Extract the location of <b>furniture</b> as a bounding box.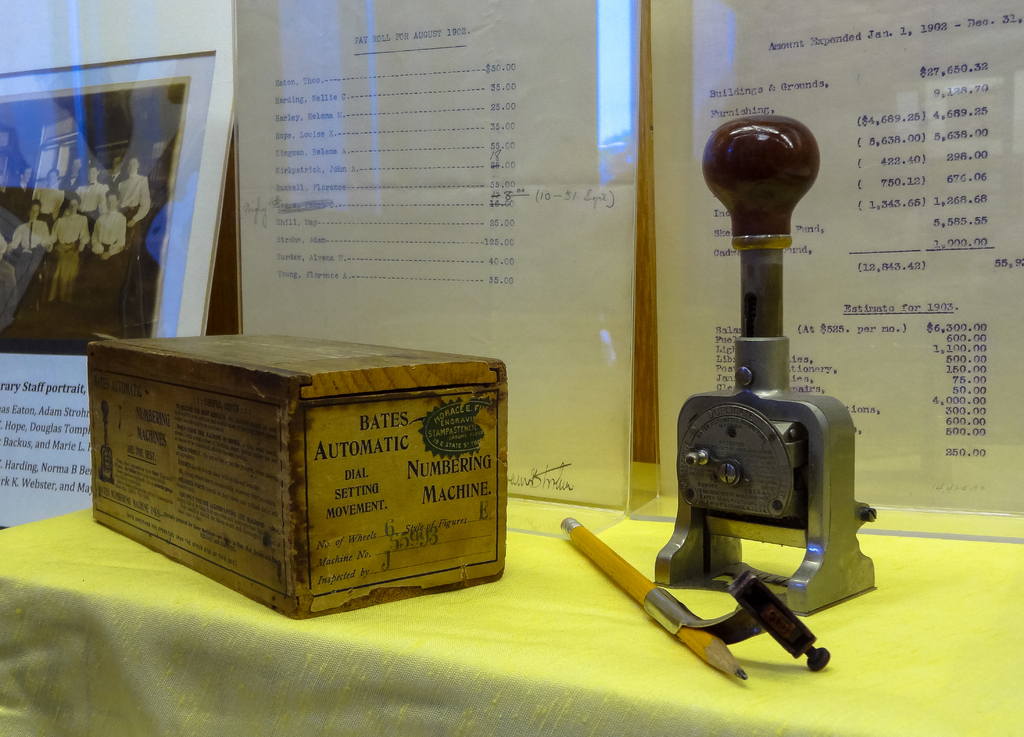
bbox(0, 506, 1023, 736).
